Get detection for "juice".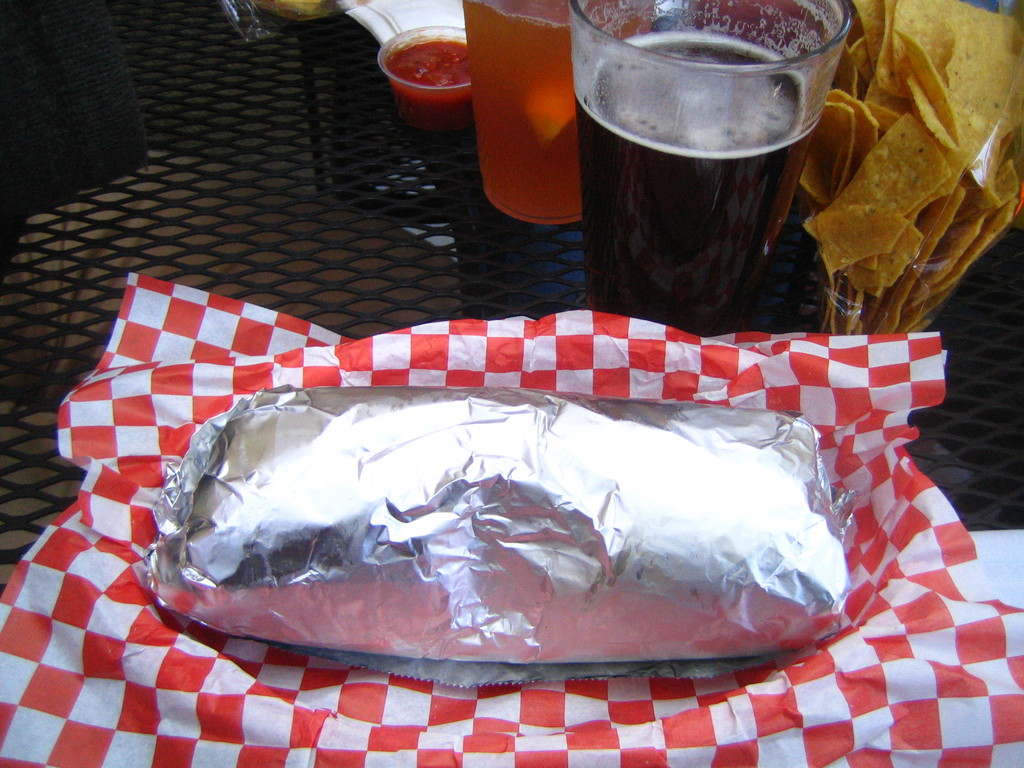
Detection: bbox=[472, 9, 584, 230].
